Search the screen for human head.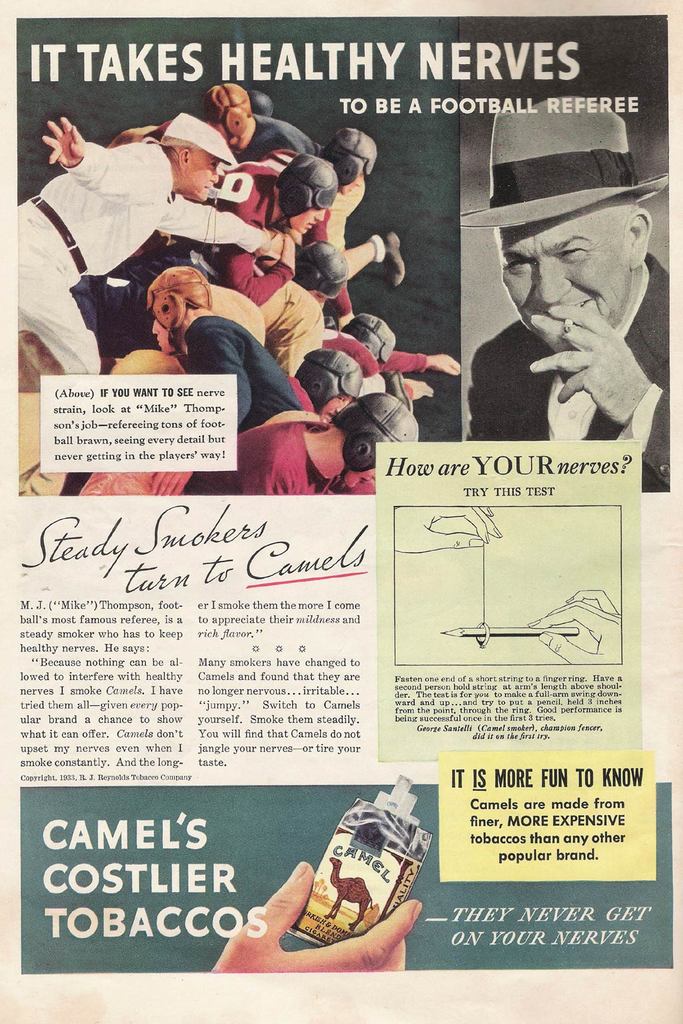
Found at <region>205, 84, 254, 145</region>.
